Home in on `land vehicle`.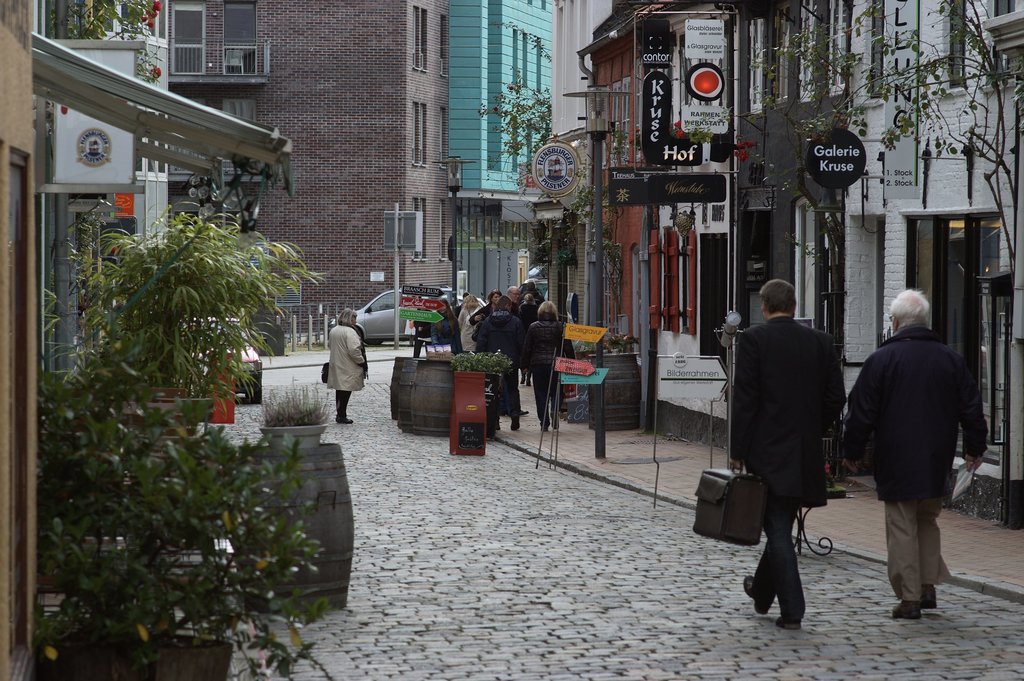
Homed in at box=[331, 288, 438, 350].
